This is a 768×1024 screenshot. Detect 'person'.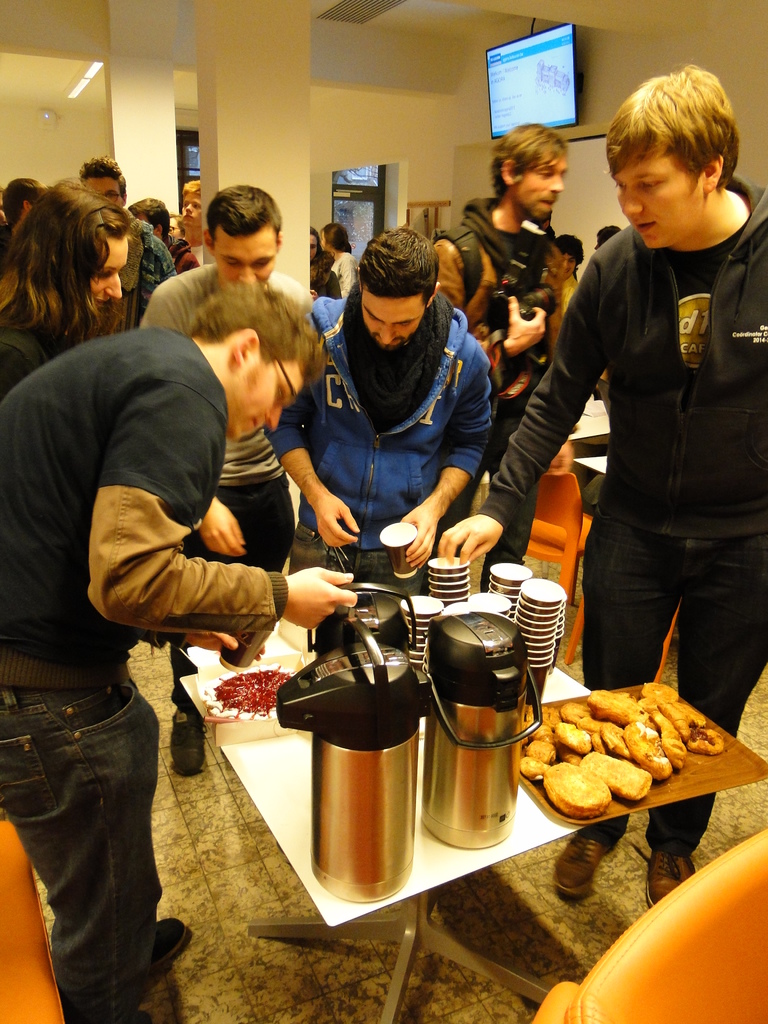
pyautogui.locateOnScreen(441, 64, 767, 908).
